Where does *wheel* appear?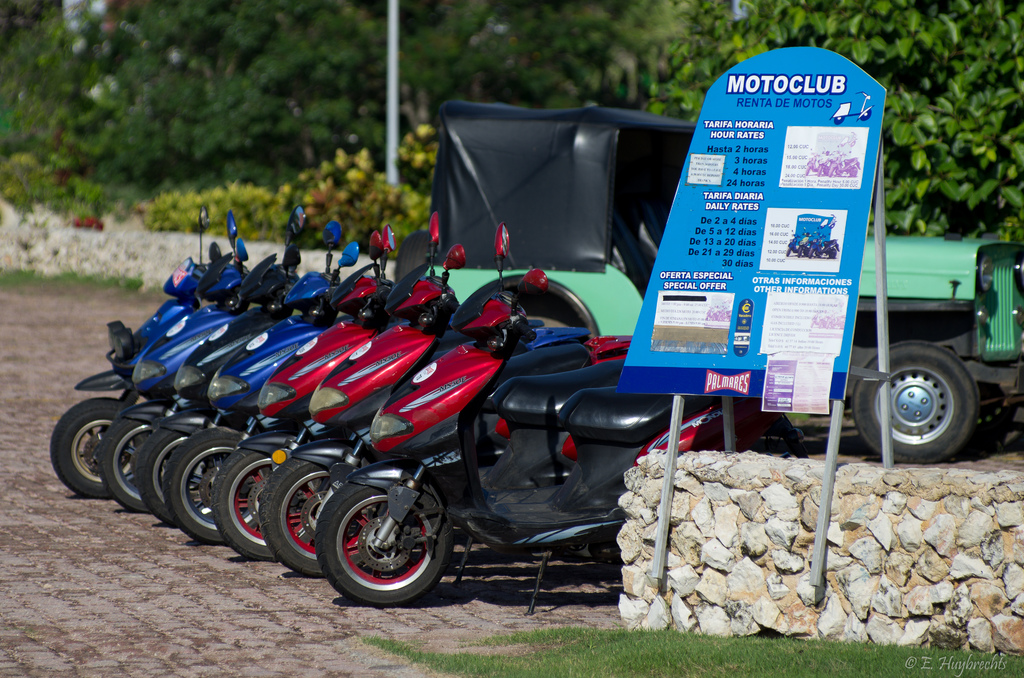
Appears at {"left": 100, "top": 419, "right": 154, "bottom": 512}.
